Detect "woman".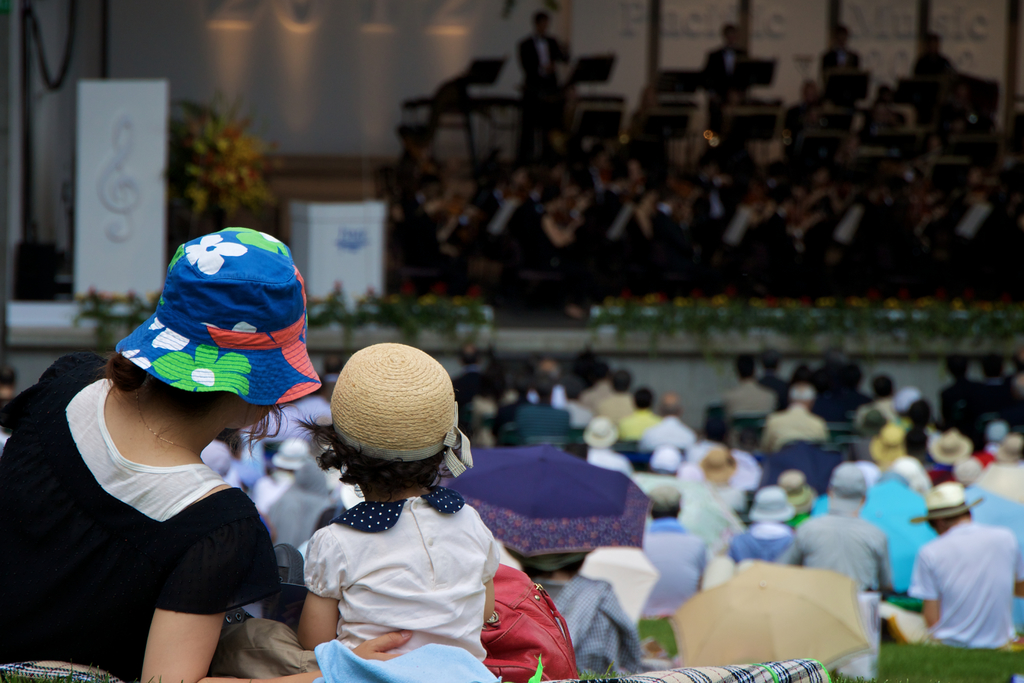
Detected at select_region(0, 224, 324, 682).
